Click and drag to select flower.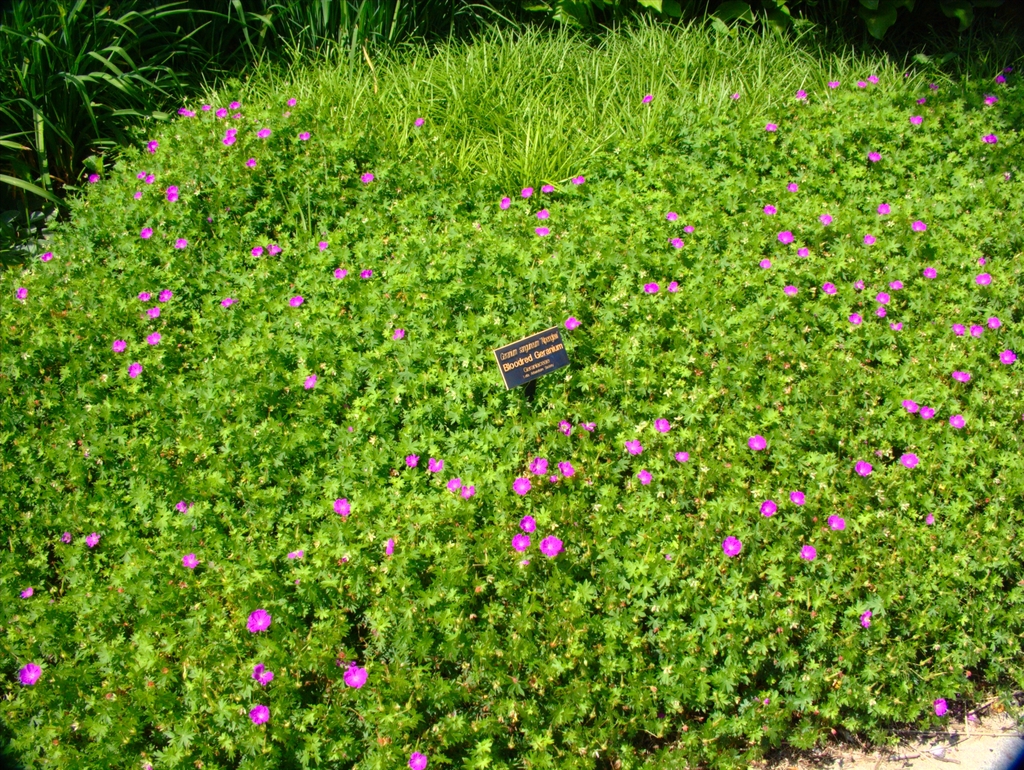
Selection: 949:321:965:337.
